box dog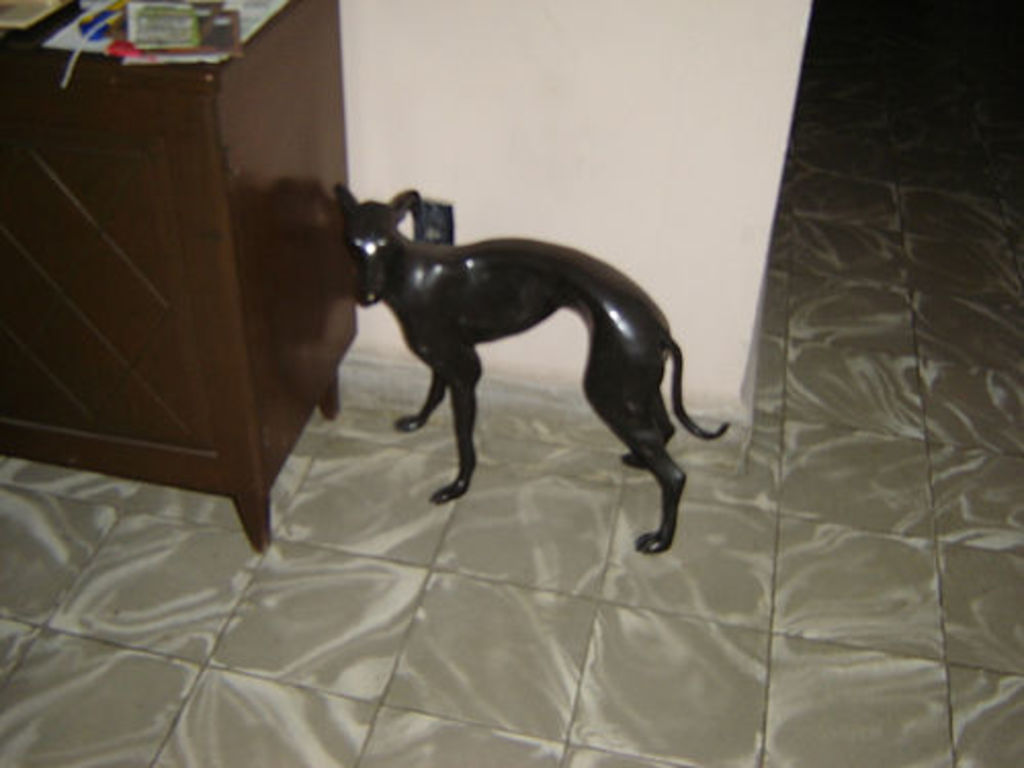
{"left": 334, "top": 180, "right": 731, "bottom": 557}
